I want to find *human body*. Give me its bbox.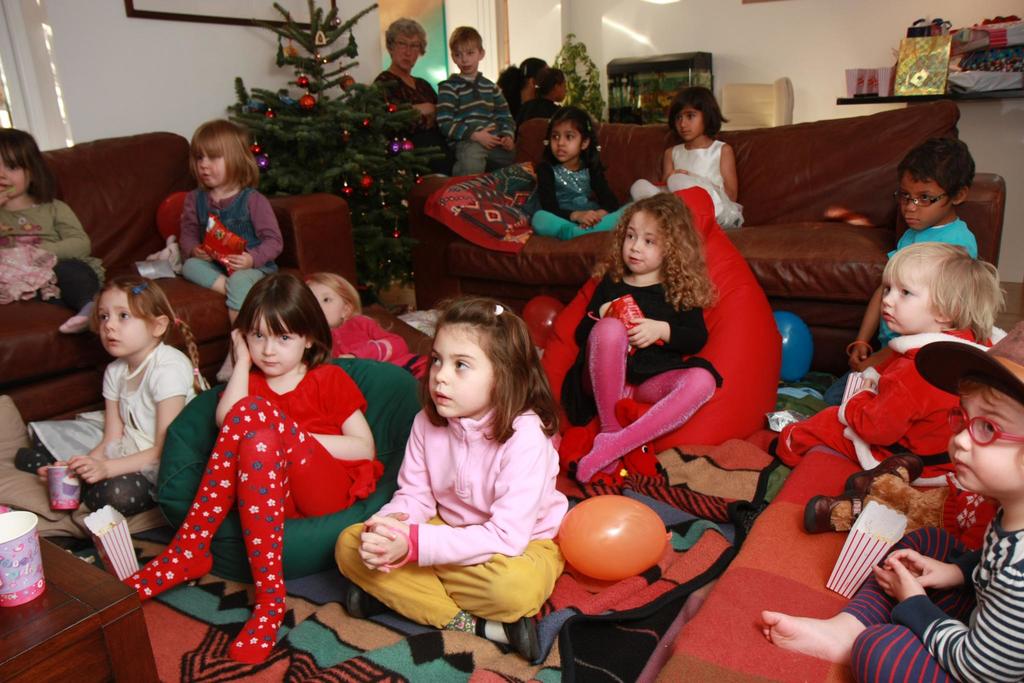
detection(782, 225, 1013, 474).
